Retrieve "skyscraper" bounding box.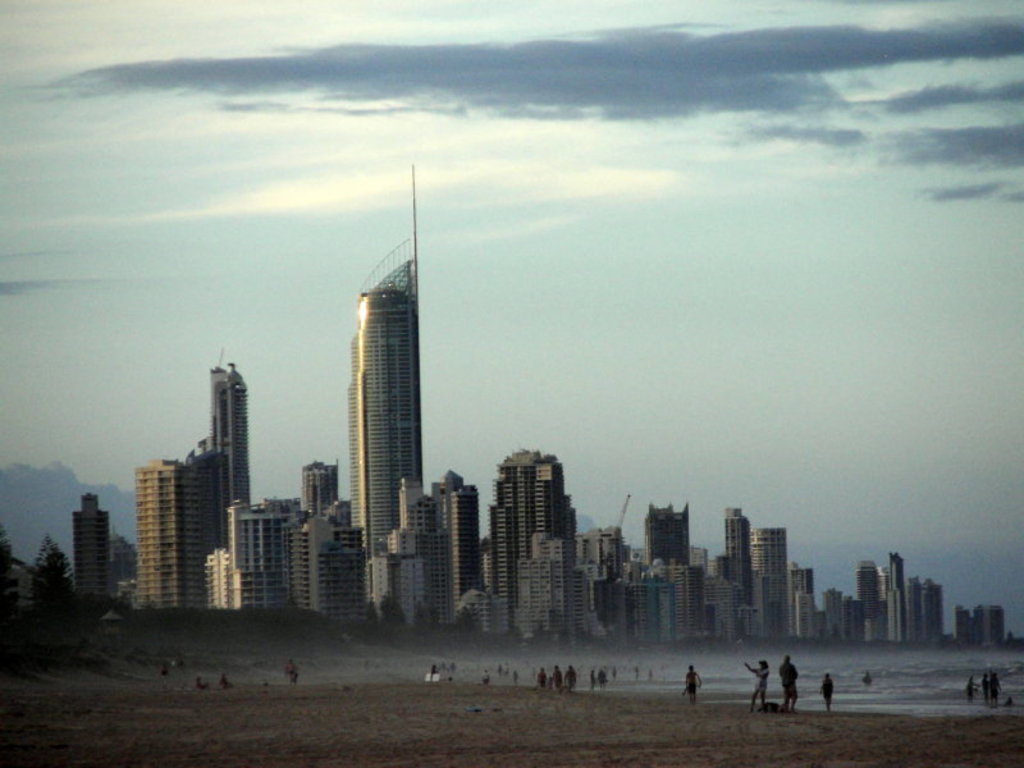
Bounding box: 332,160,480,628.
